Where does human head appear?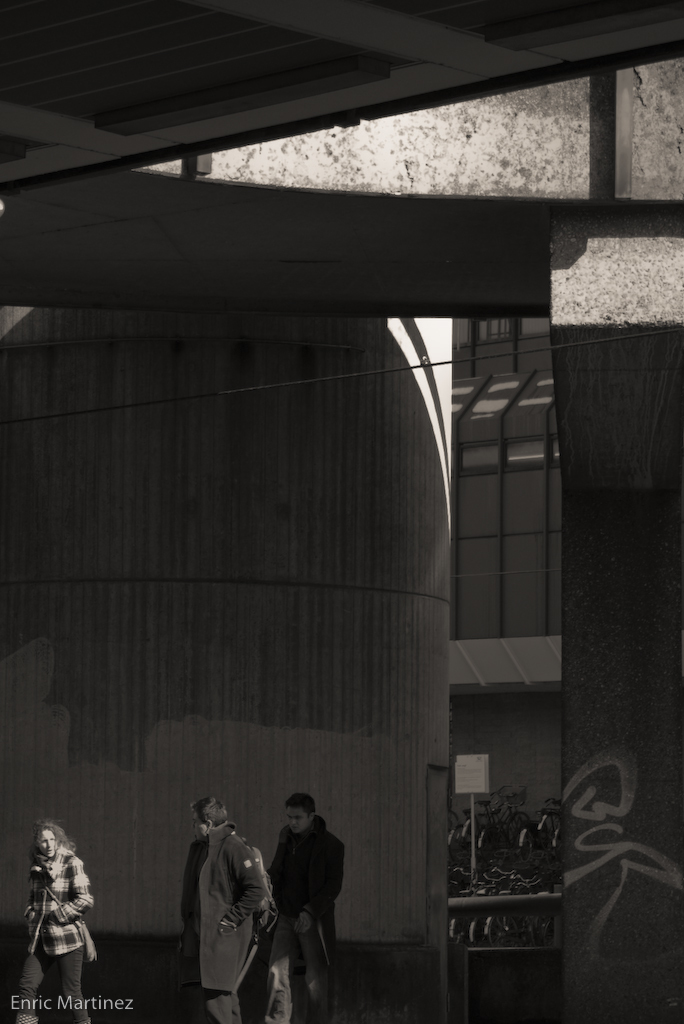
Appears at <bbox>194, 793, 230, 838</bbox>.
